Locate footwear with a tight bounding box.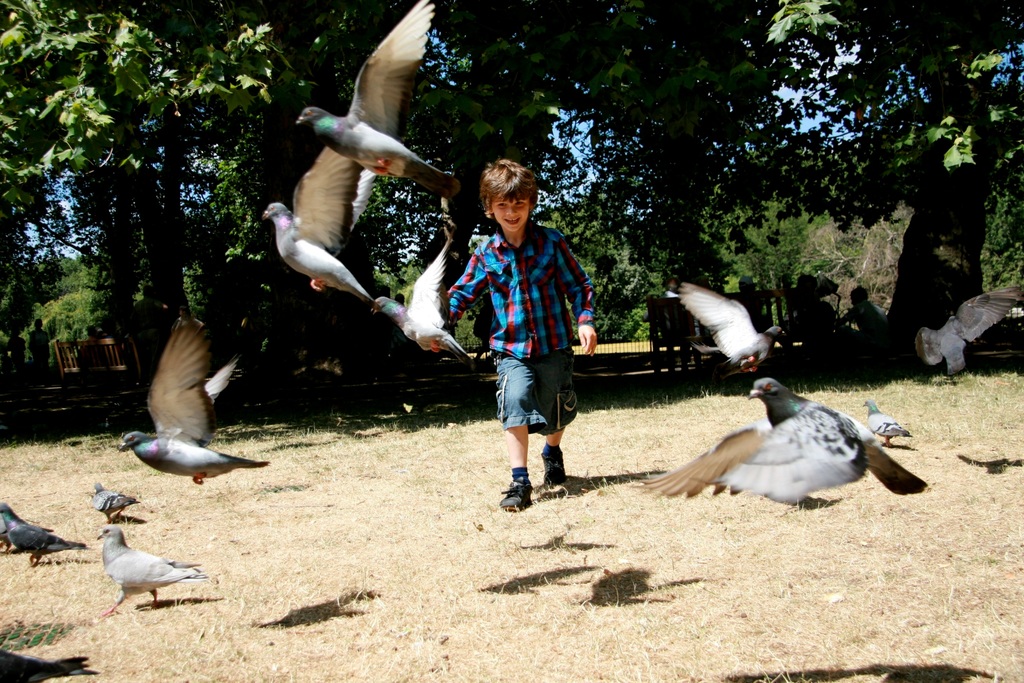
rect(494, 473, 538, 512).
